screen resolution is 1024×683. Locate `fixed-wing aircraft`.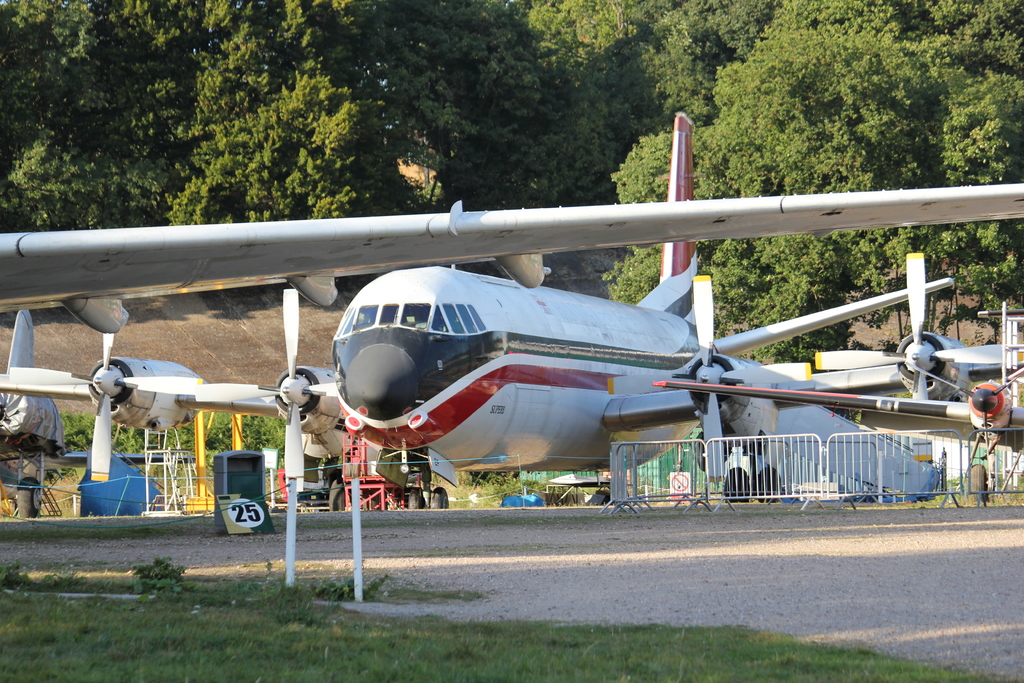
(0,178,1023,309).
